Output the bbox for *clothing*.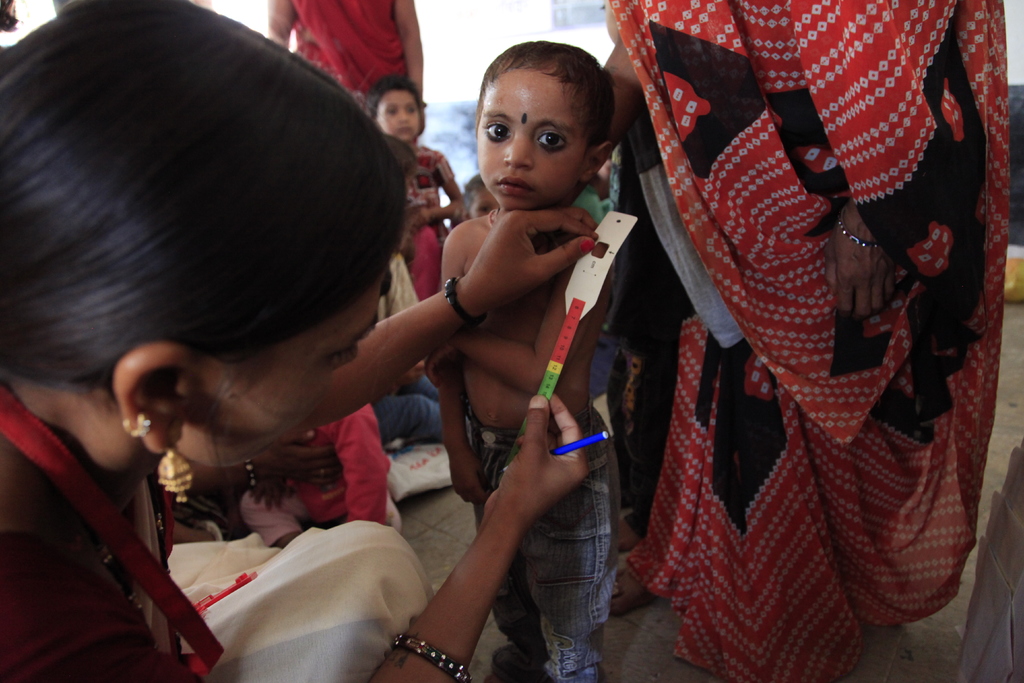
(x1=598, y1=0, x2=1023, y2=682).
